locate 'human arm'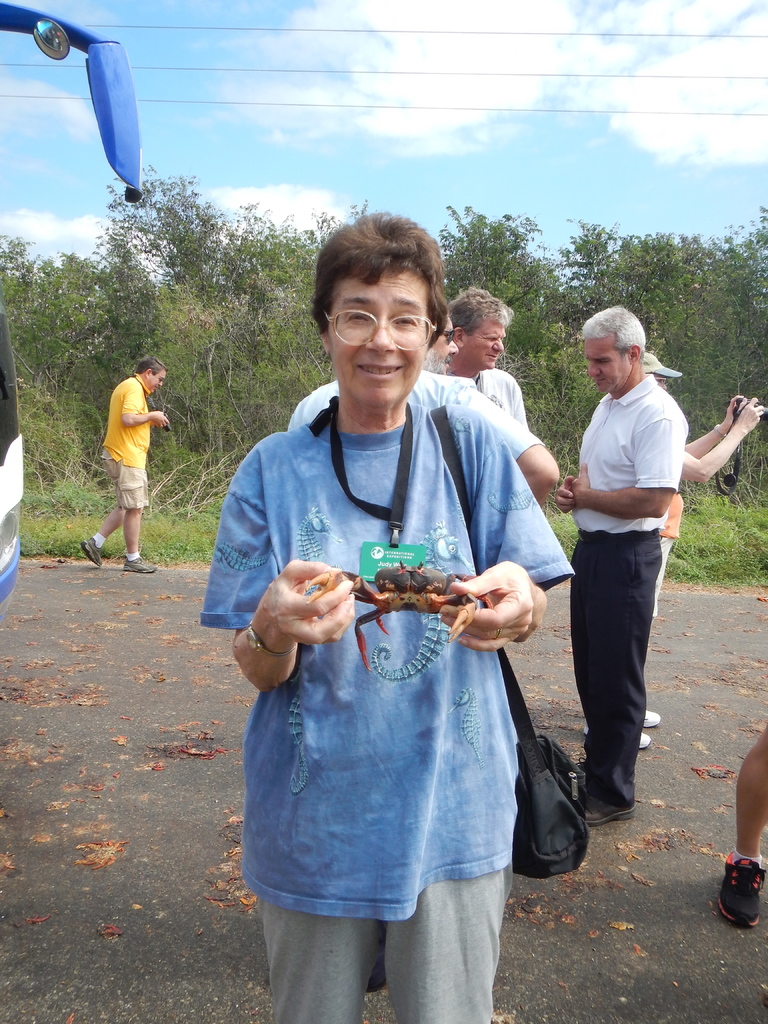
675, 394, 740, 464
